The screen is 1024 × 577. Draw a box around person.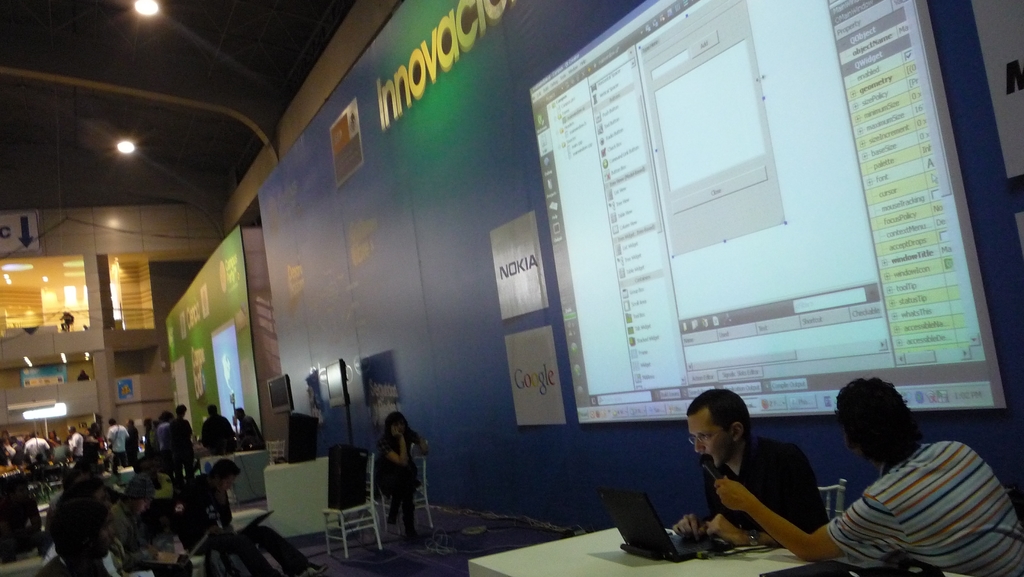
x1=371, y1=406, x2=426, y2=540.
